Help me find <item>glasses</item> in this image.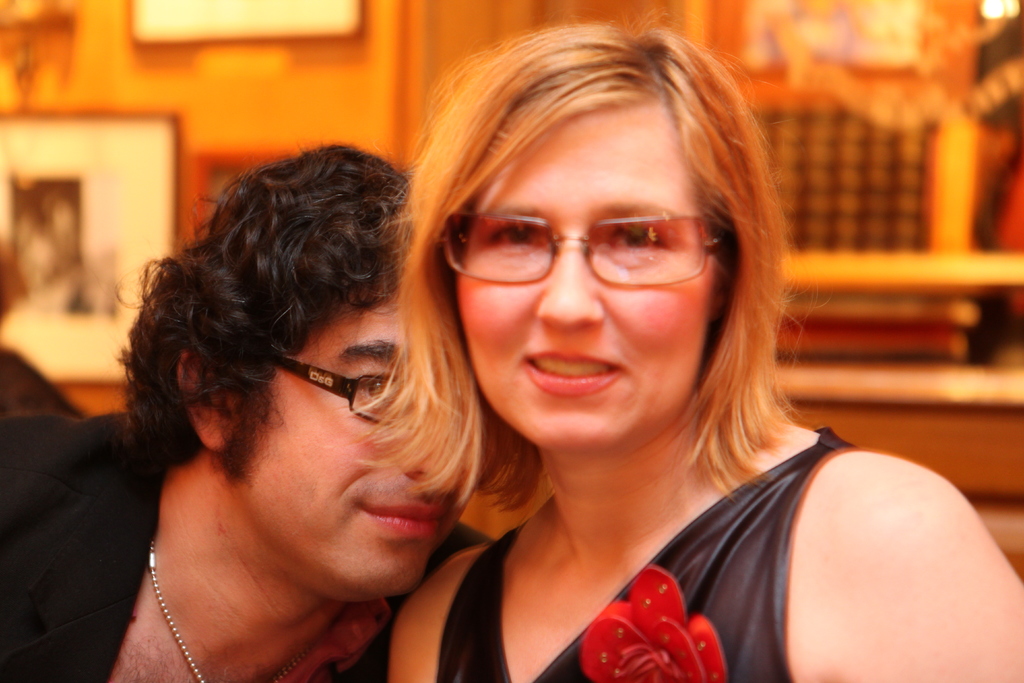
Found it: bbox(444, 190, 732, 296).
